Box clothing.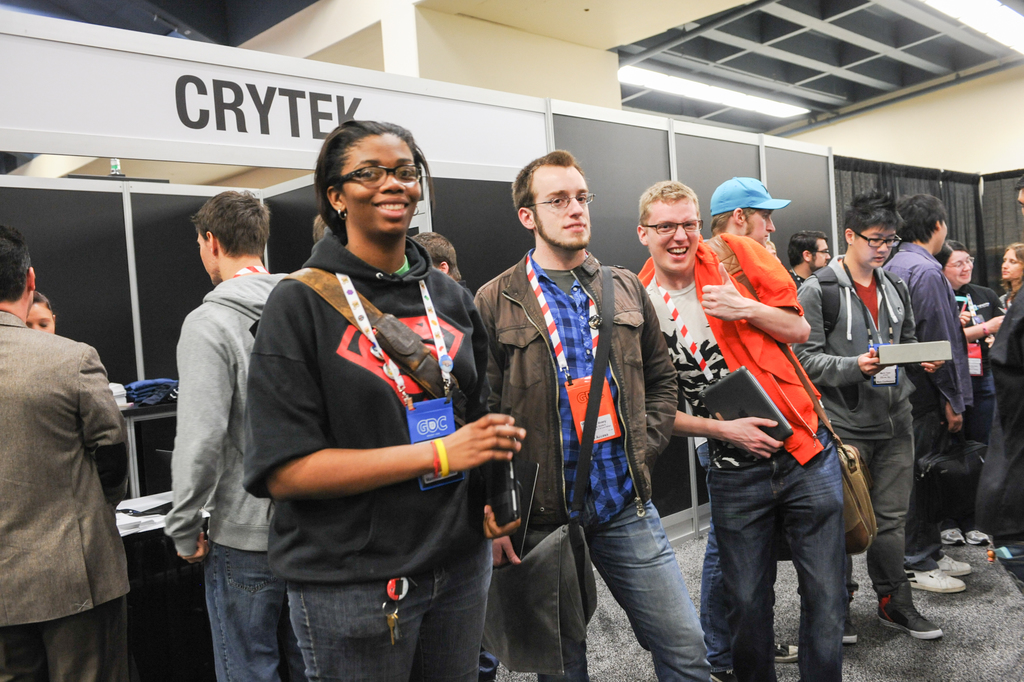
{"x1": 942, "y1": 277, "x2": 1010, "y2": 466}.
